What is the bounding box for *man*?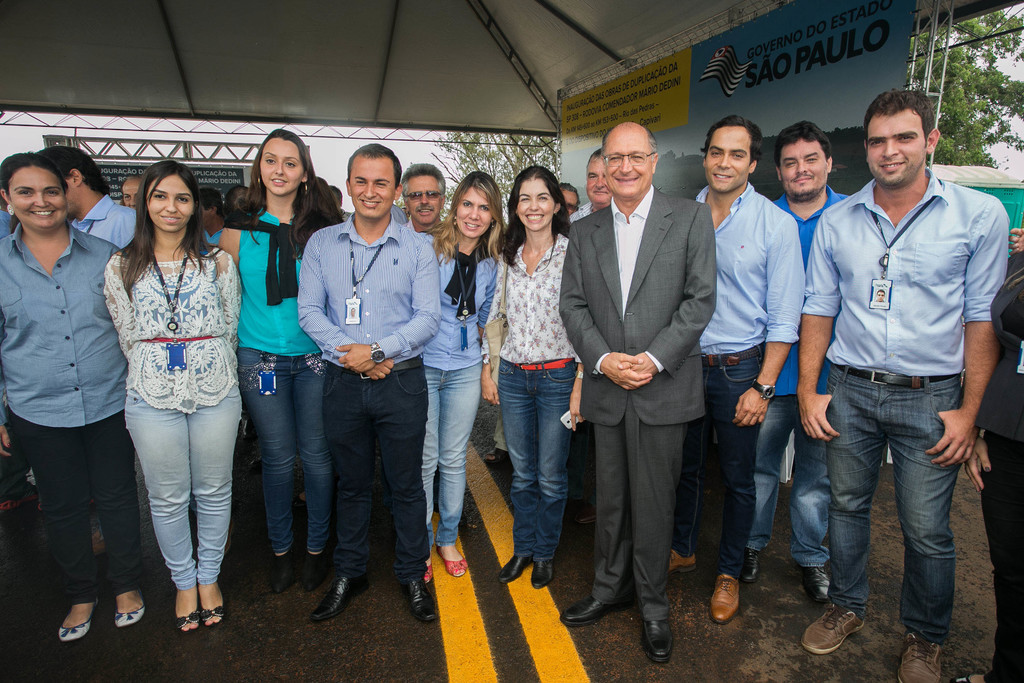
bbox=[690, 111, 801, 623].
